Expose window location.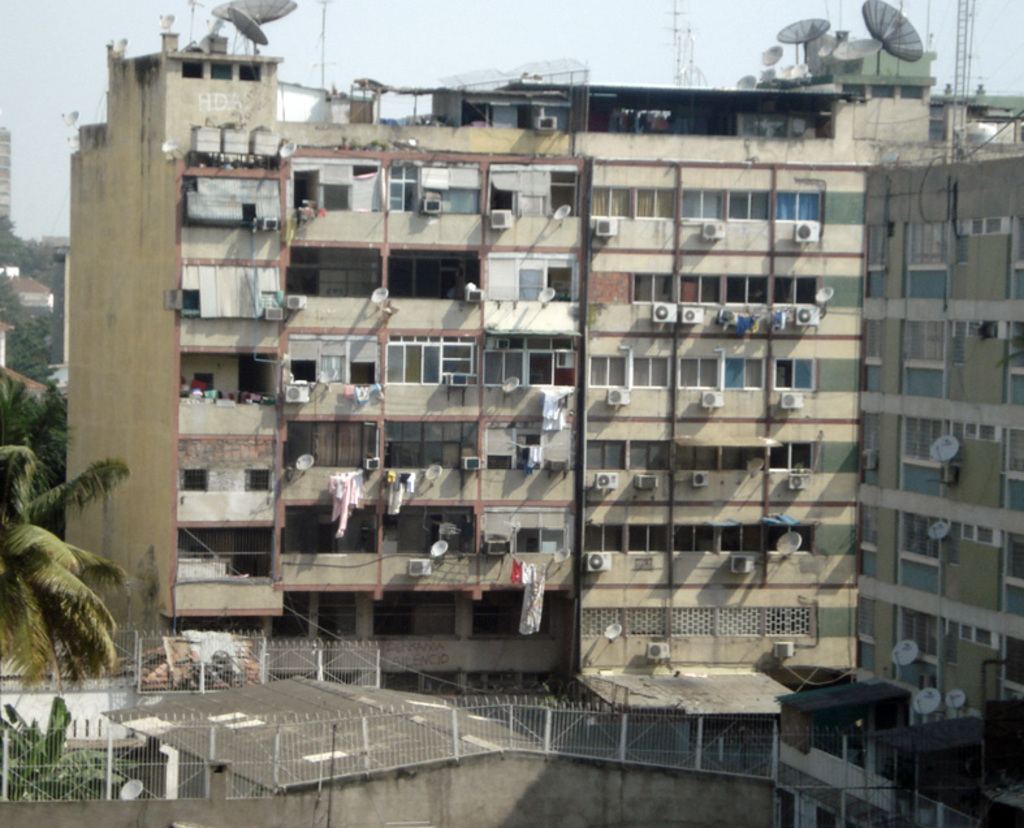
Exposed at bbox=[584, 437, 628, 467].
